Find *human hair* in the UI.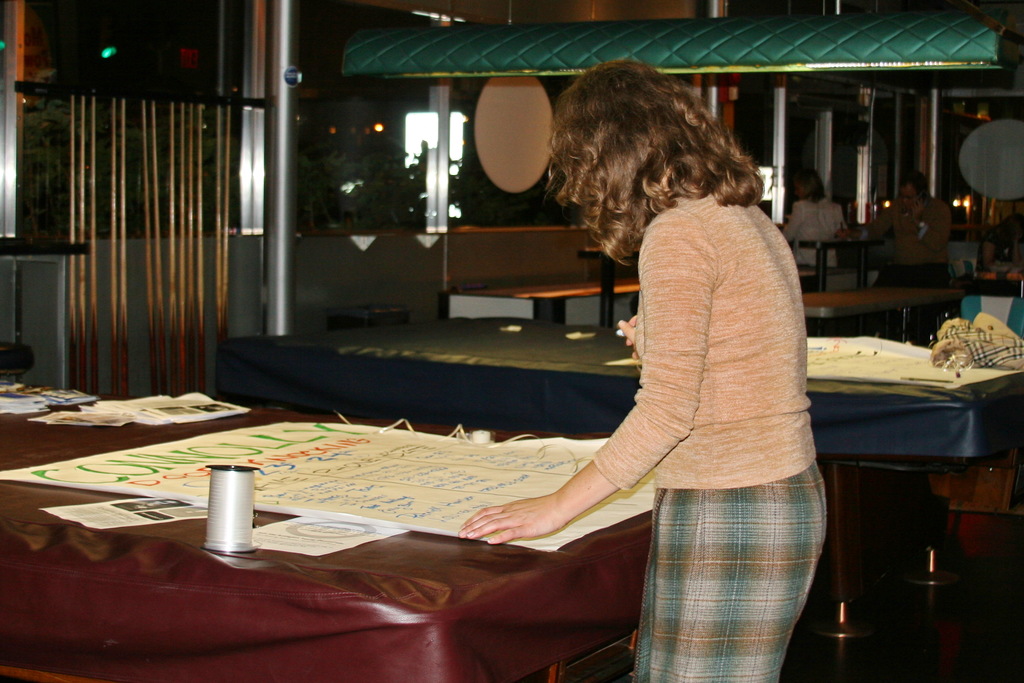
UI element at (left=554, top=72, right=763, bottom=260).
